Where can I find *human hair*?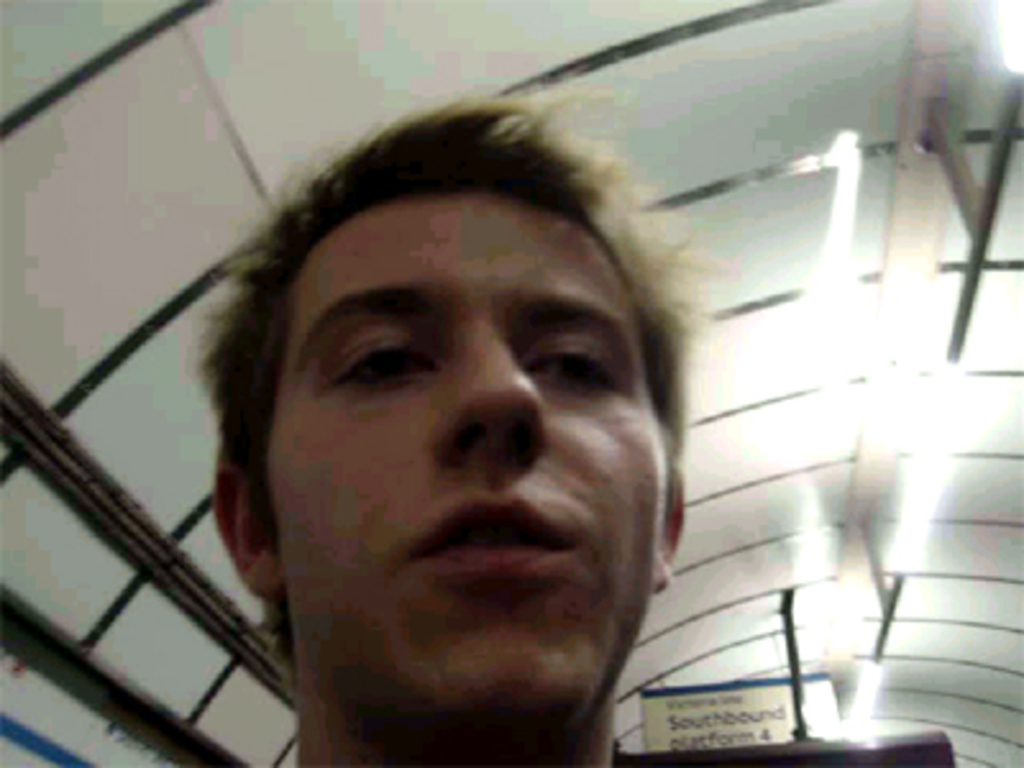
You can find it at 212/97/737/765.
